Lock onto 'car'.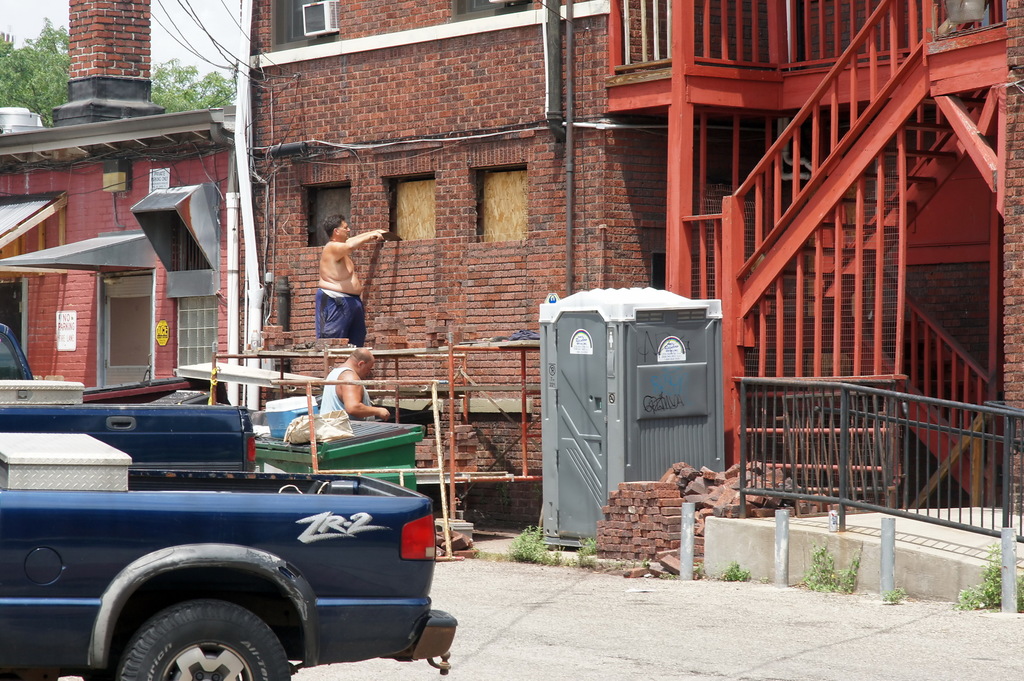
Locked: bbox(0, 465, 456, 680).
